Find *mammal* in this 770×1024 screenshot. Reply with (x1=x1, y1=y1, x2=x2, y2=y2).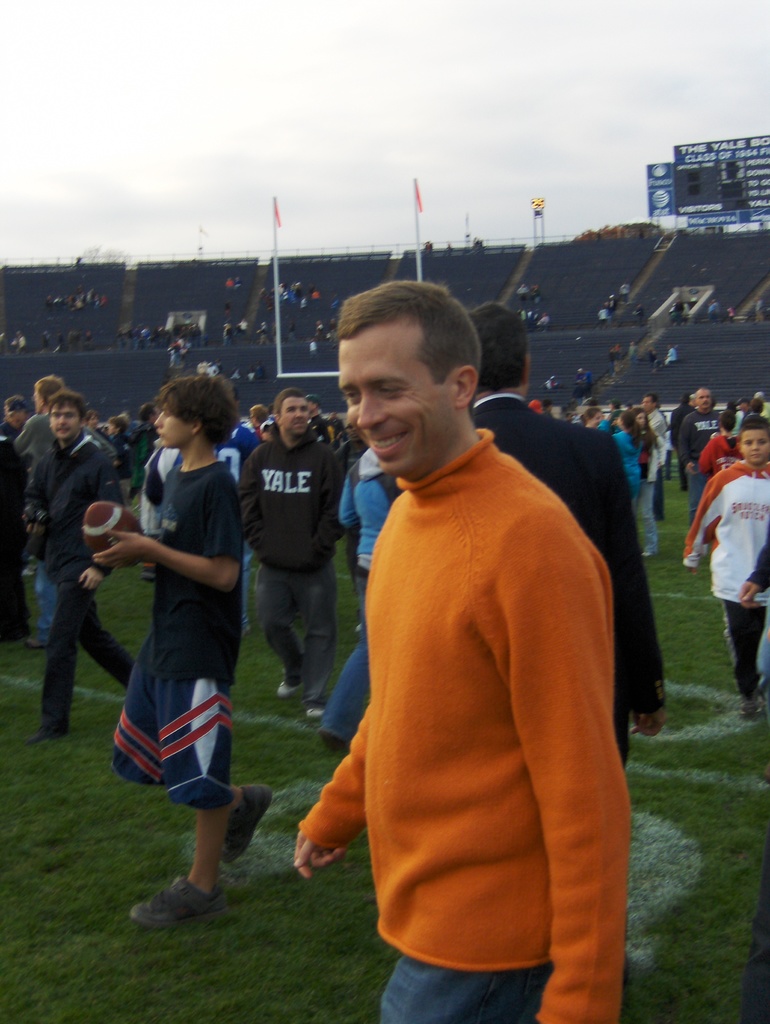
(x1=308, y1=338, x2=320, y2=357).
